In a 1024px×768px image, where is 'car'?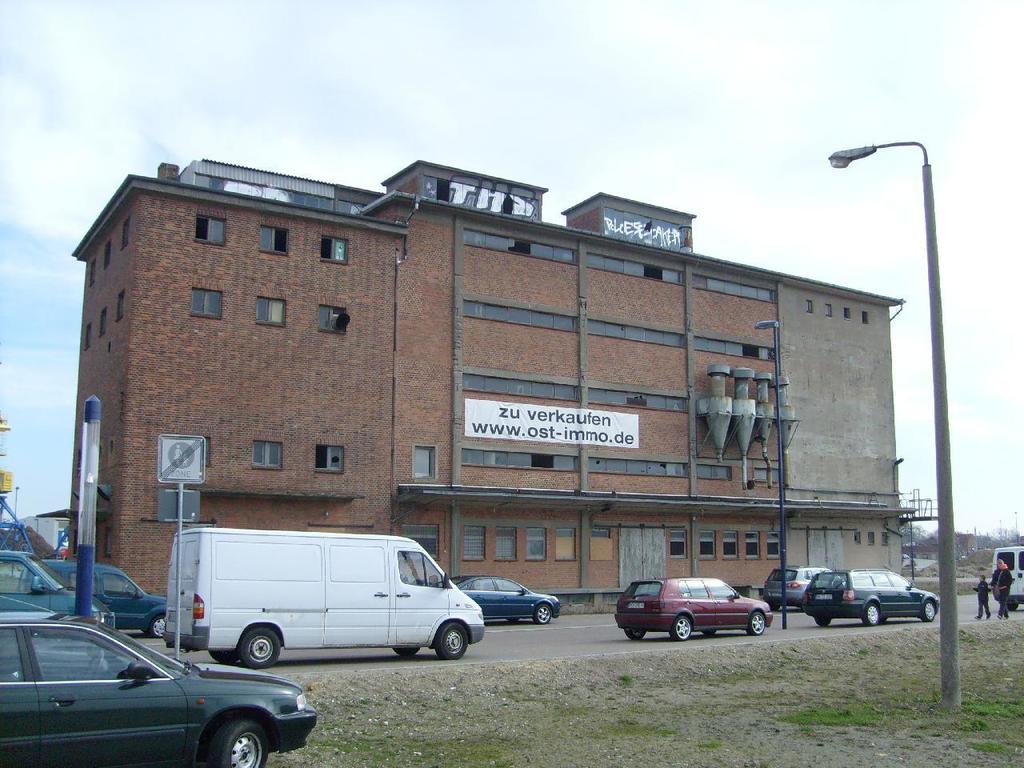
(0, 551, 122, 631).
